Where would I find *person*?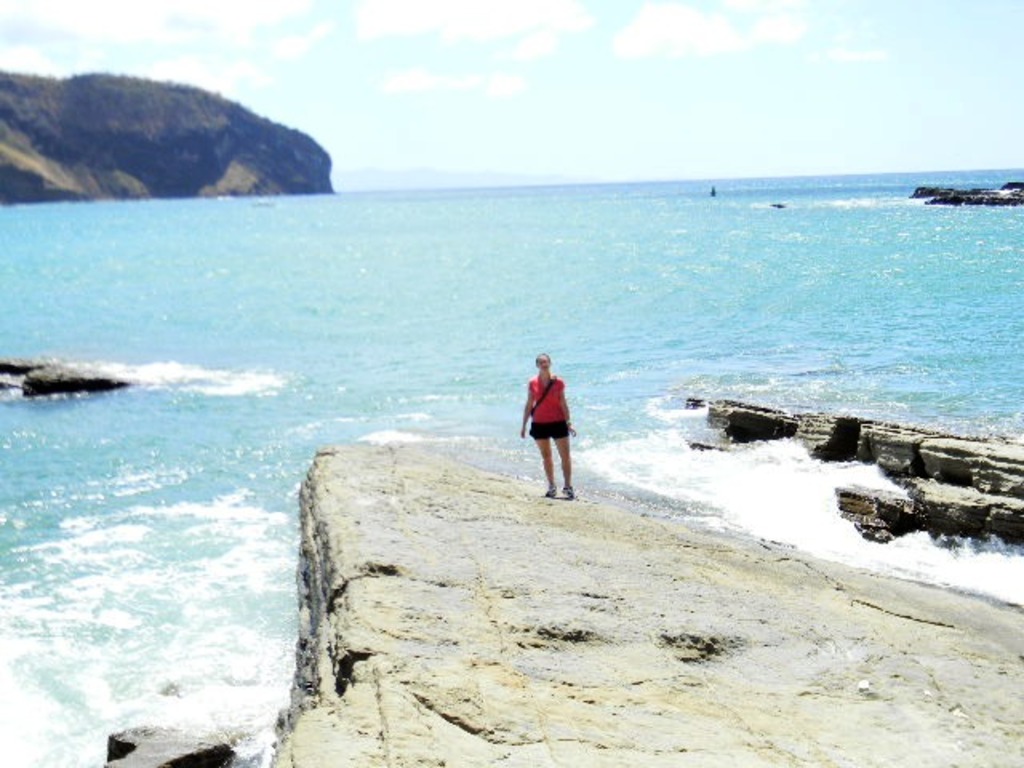
At select_region(517, 357, 579, 494).
